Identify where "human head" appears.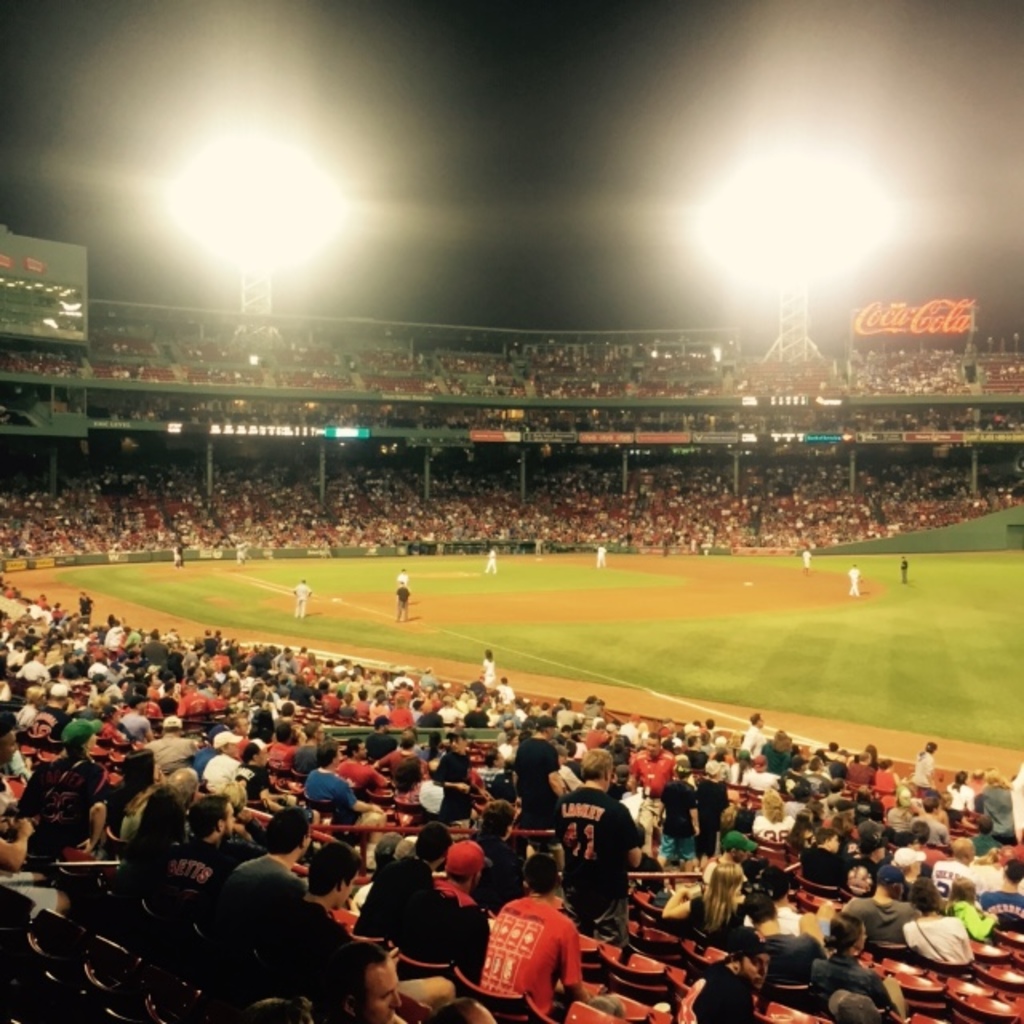
Appears at (907, 878, 941, 915).
